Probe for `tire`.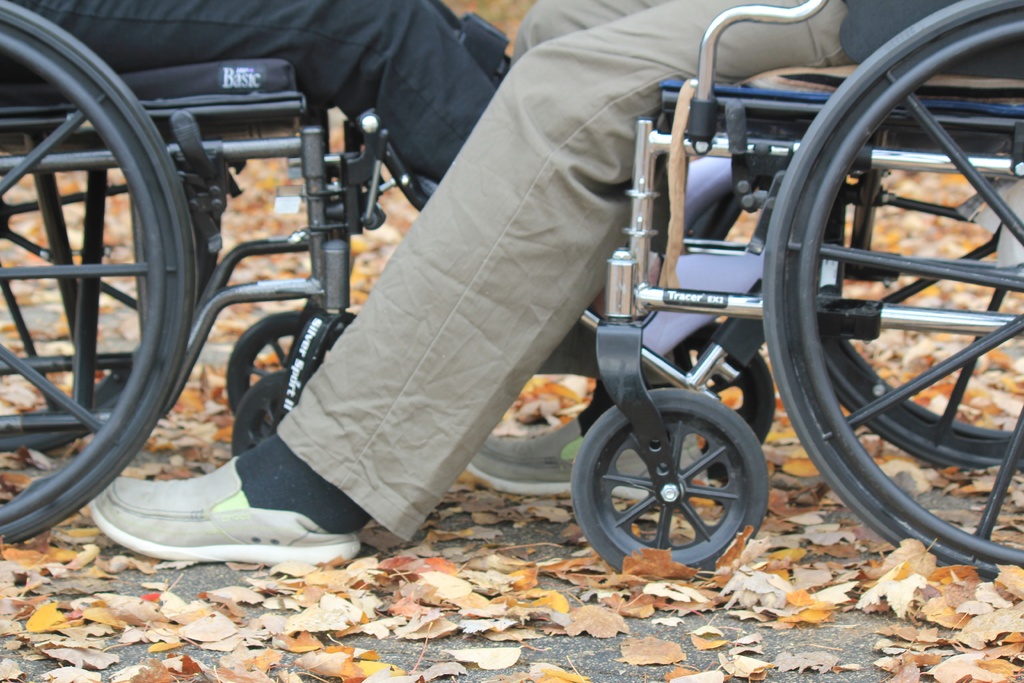
Probe result: rect(662, 318, 780, 449).
